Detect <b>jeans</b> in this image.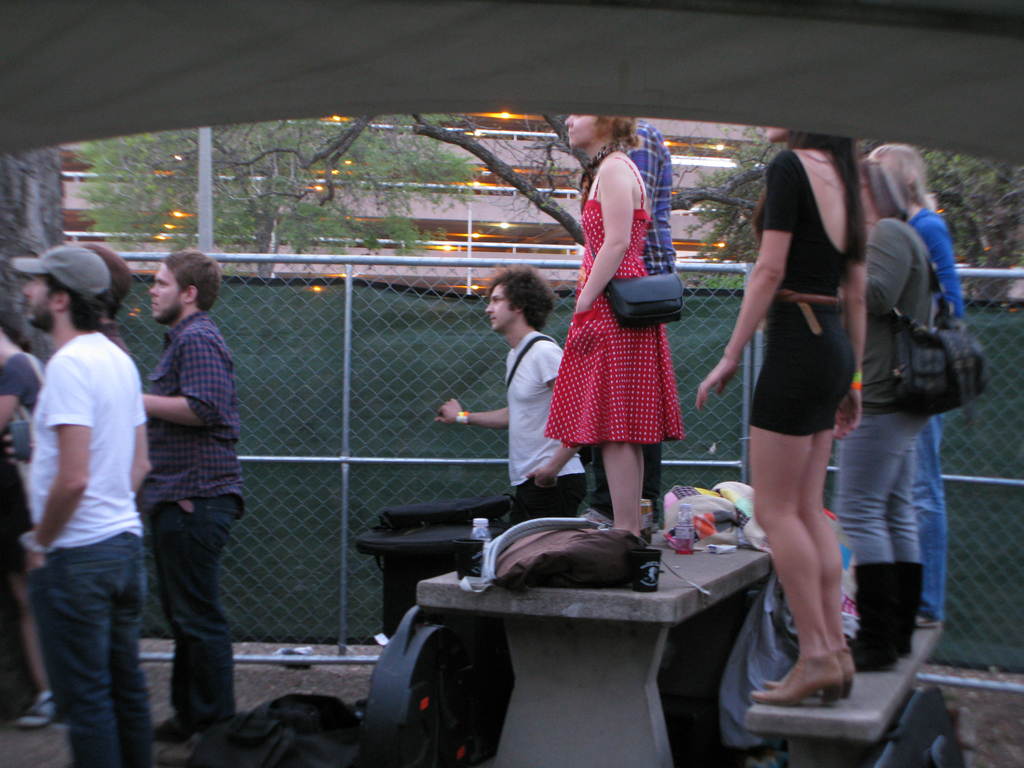
Detection: [836,415,932,561].
